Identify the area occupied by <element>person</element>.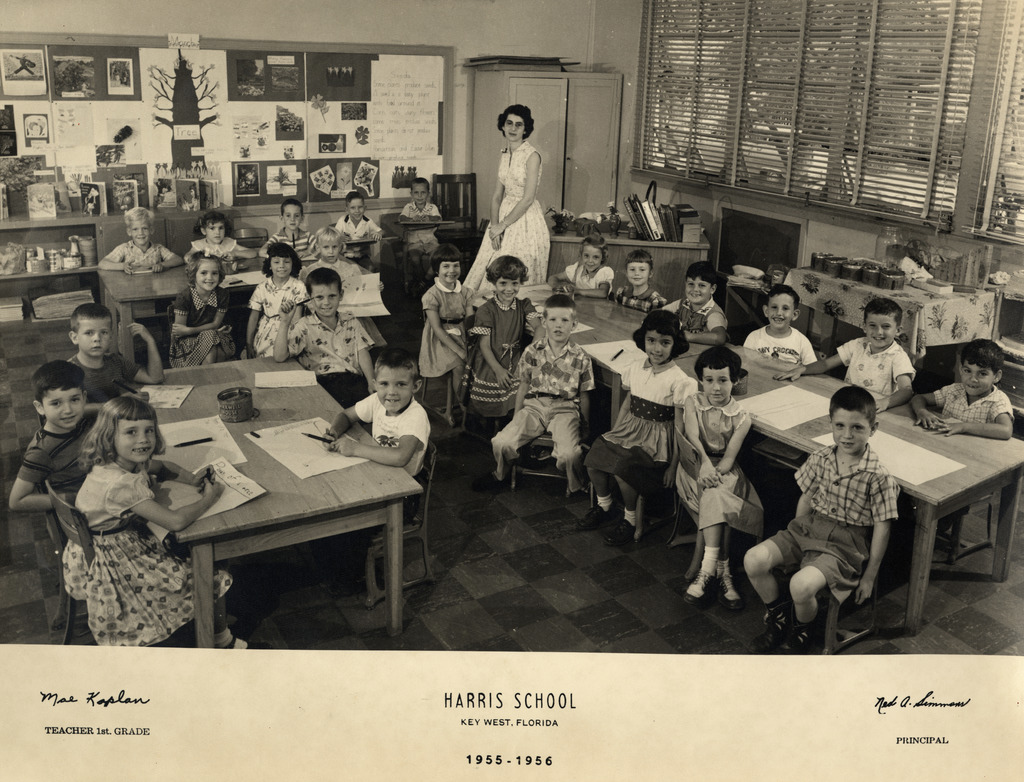
Area: box=[417, 247, 474, 431].
